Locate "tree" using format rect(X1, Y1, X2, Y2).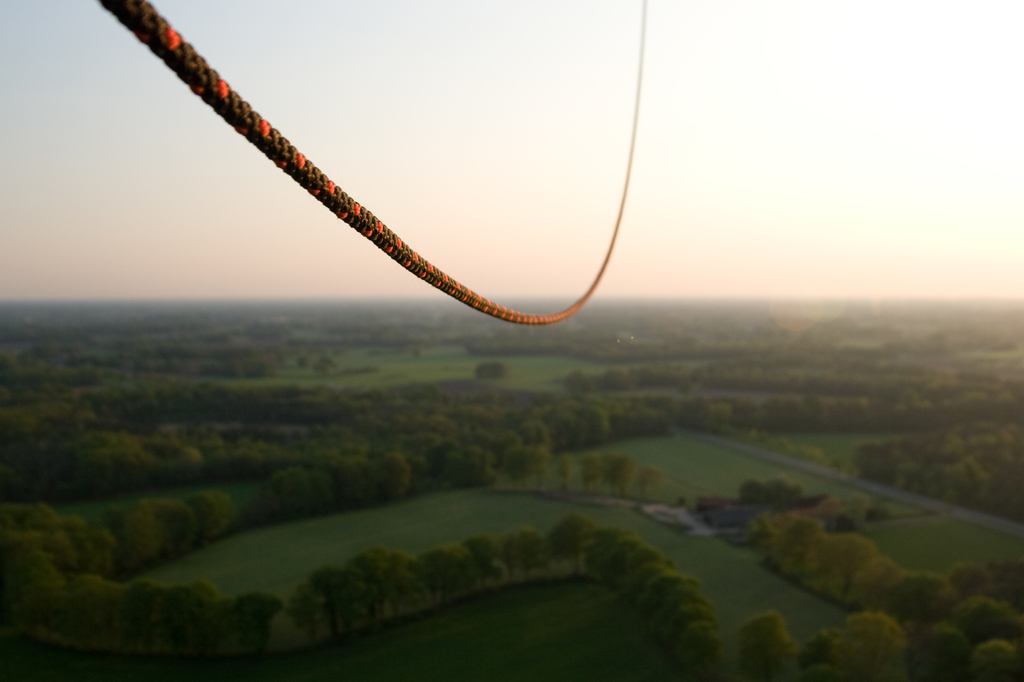
rect(495, 438, 548, 484).
